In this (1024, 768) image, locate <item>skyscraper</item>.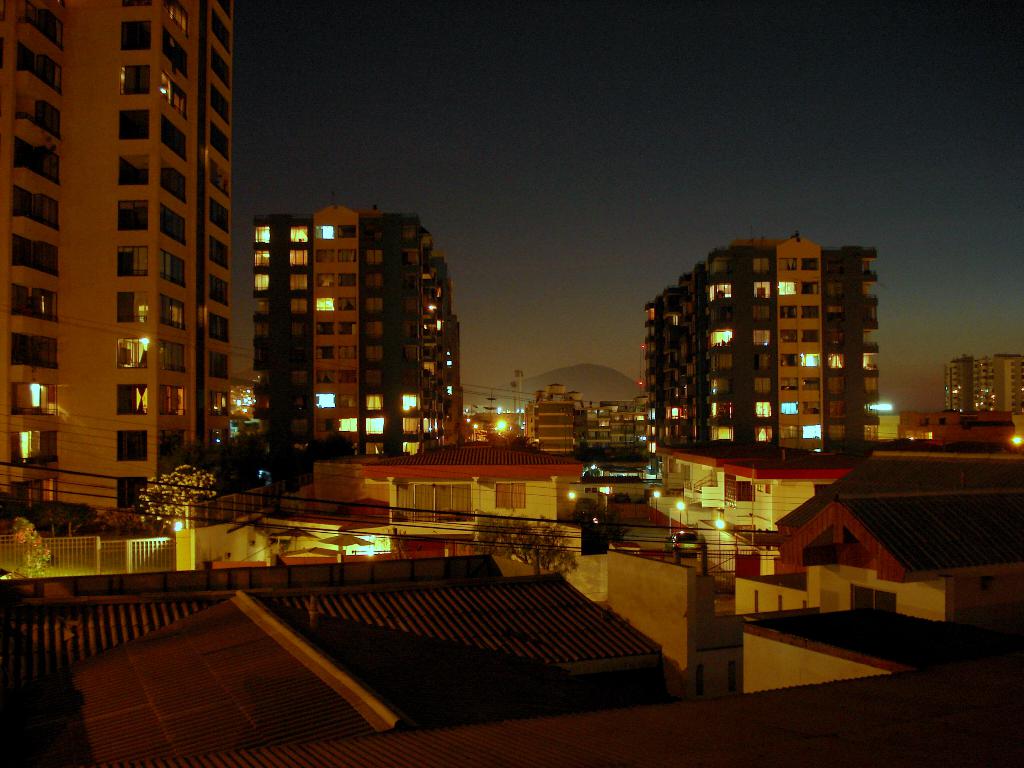
Bounding box: BBox(514, 374, 650, 458).
